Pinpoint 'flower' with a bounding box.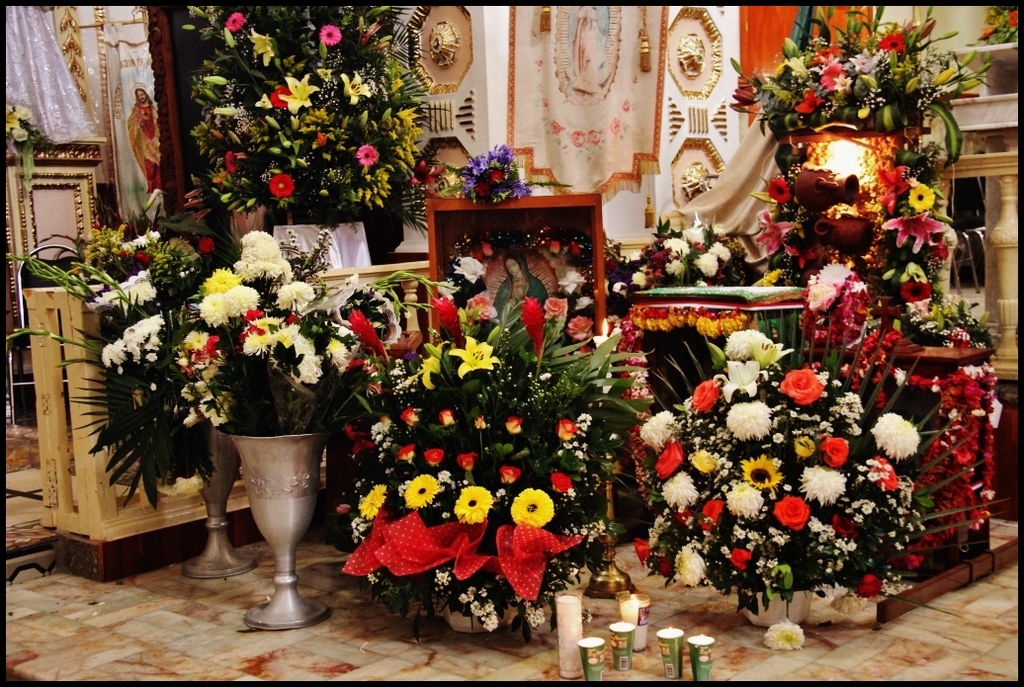
403,407,420,427.
